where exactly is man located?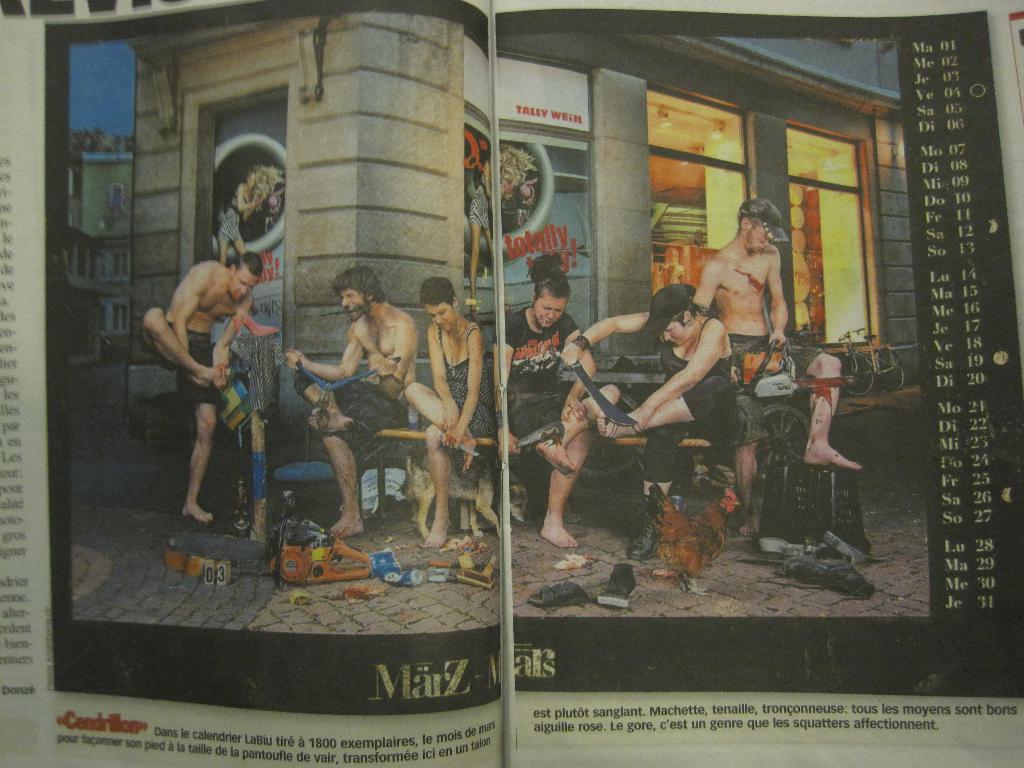
Its bounding box is bbox=(282, 263, 431, 537).
